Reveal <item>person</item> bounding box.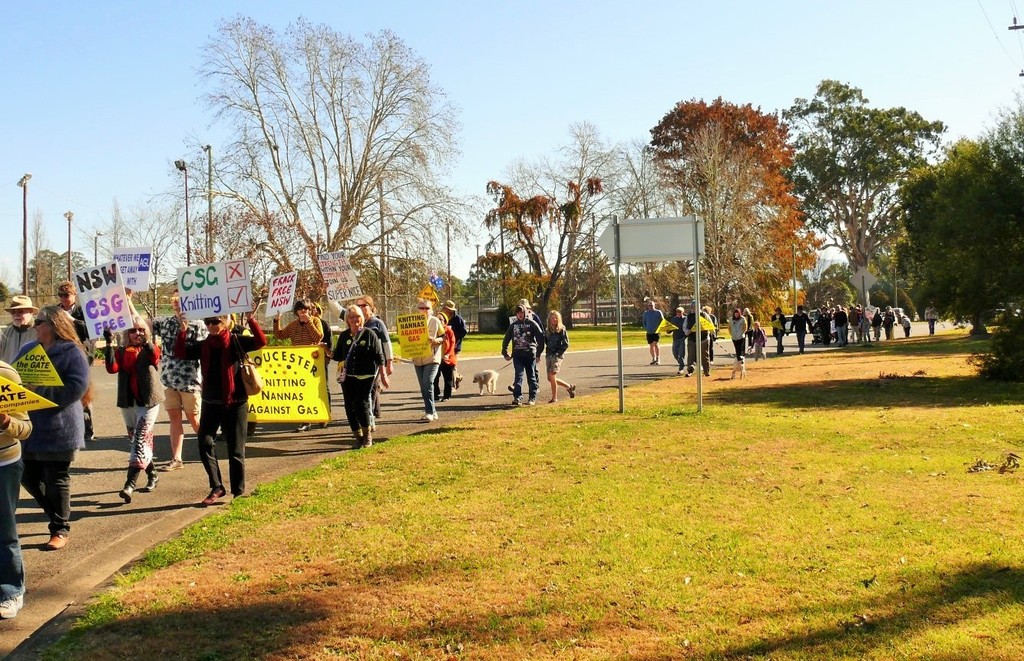
Revealed: bbox=[158, 296, 204, 471].
